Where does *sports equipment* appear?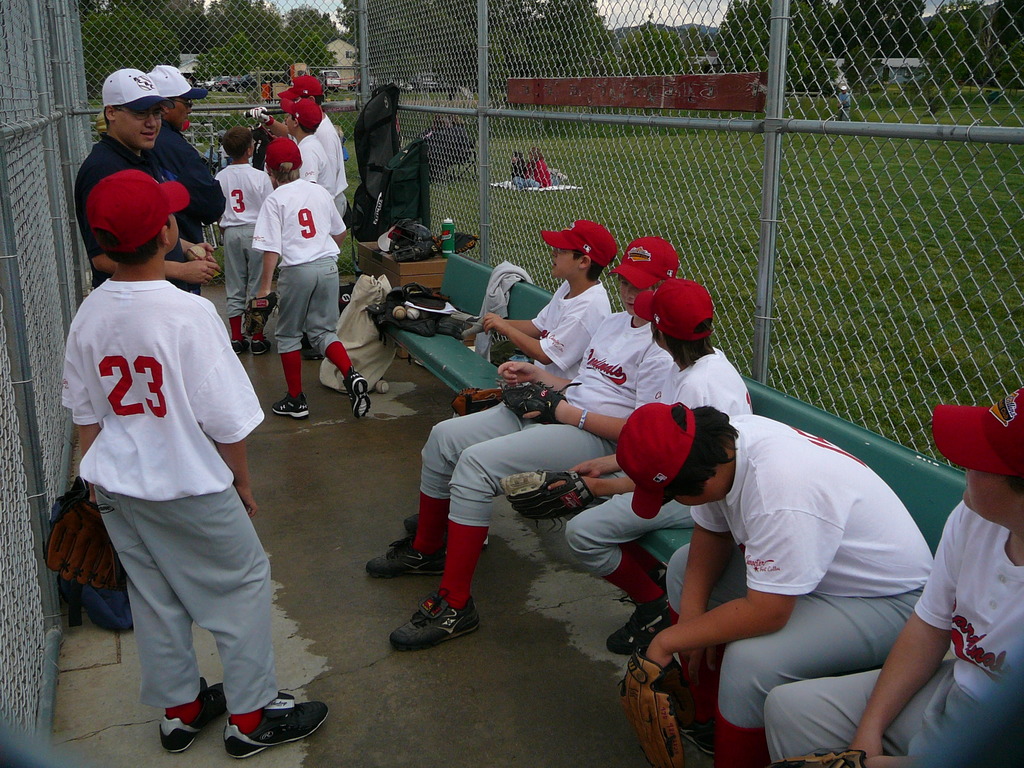
Appears at [244, 292, 280, 338].
